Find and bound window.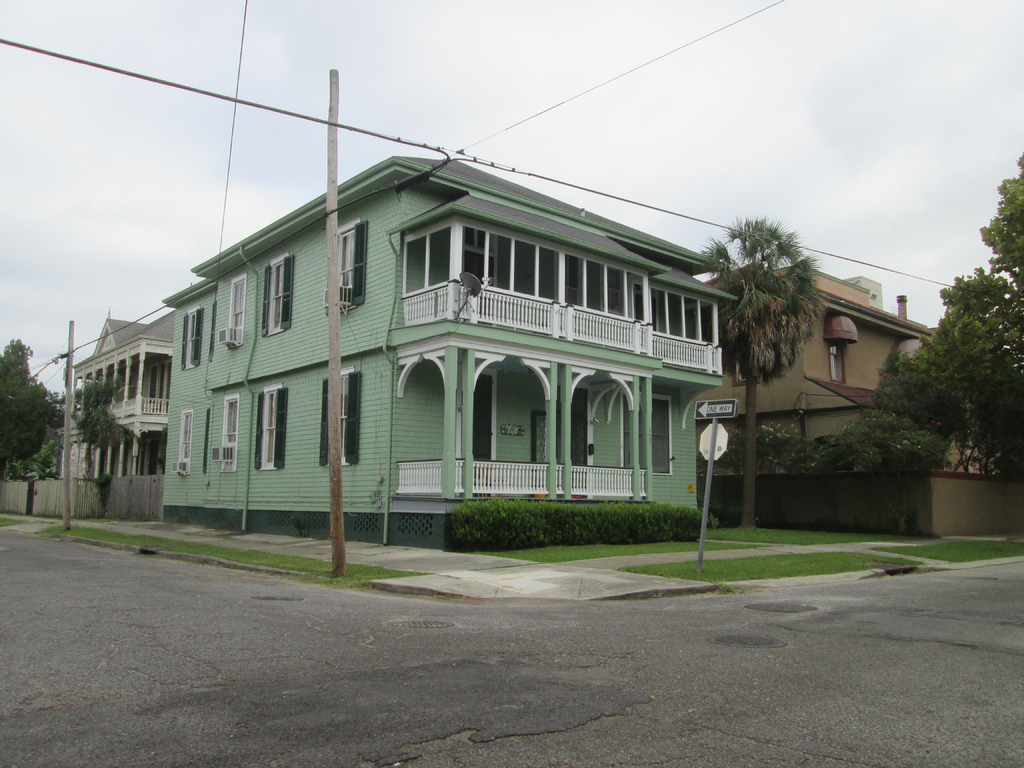
Bound: bbox=(253, 382, 285, 470).
